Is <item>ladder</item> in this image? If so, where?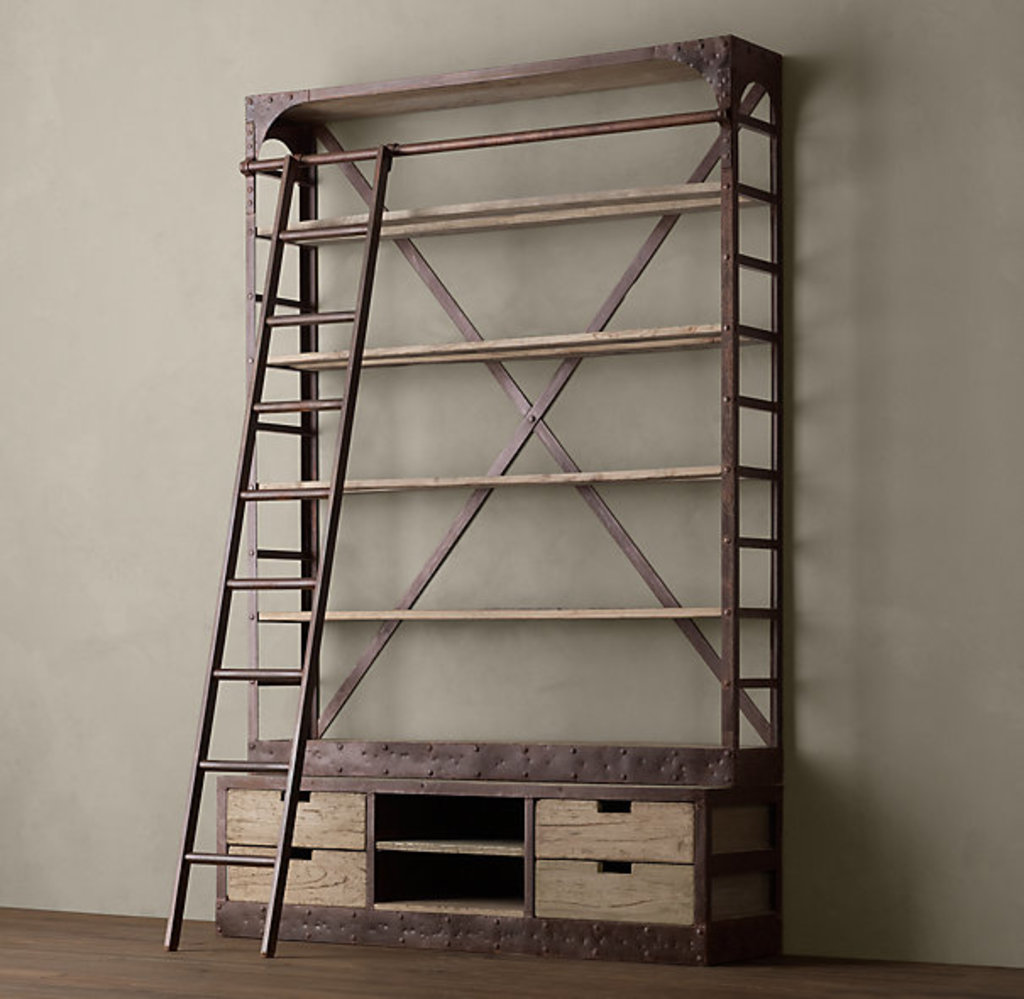
Yes, at (x1=162, y1=144, x2=391, y2=957).
